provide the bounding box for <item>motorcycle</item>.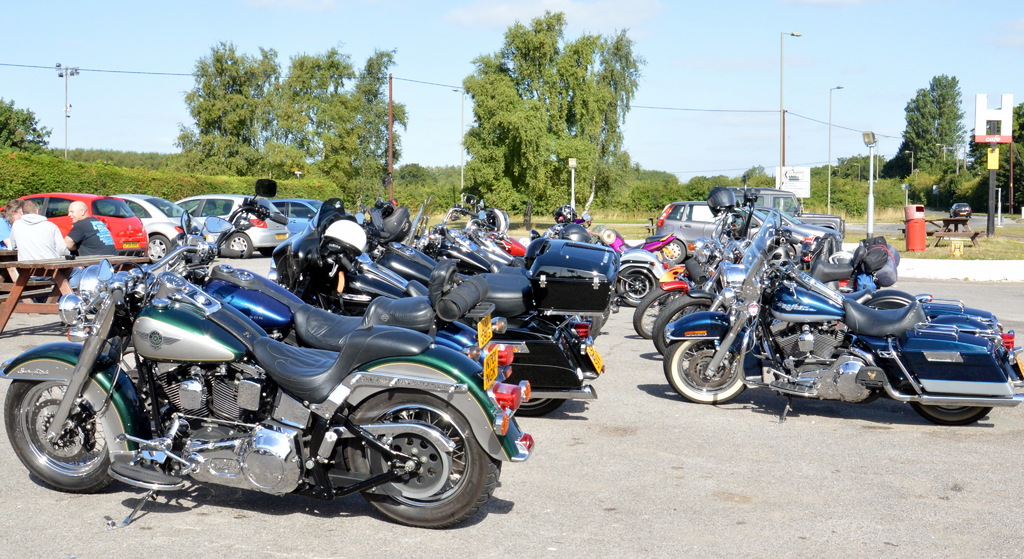
x1=657, y1=210, x2=1023, y2=423.
